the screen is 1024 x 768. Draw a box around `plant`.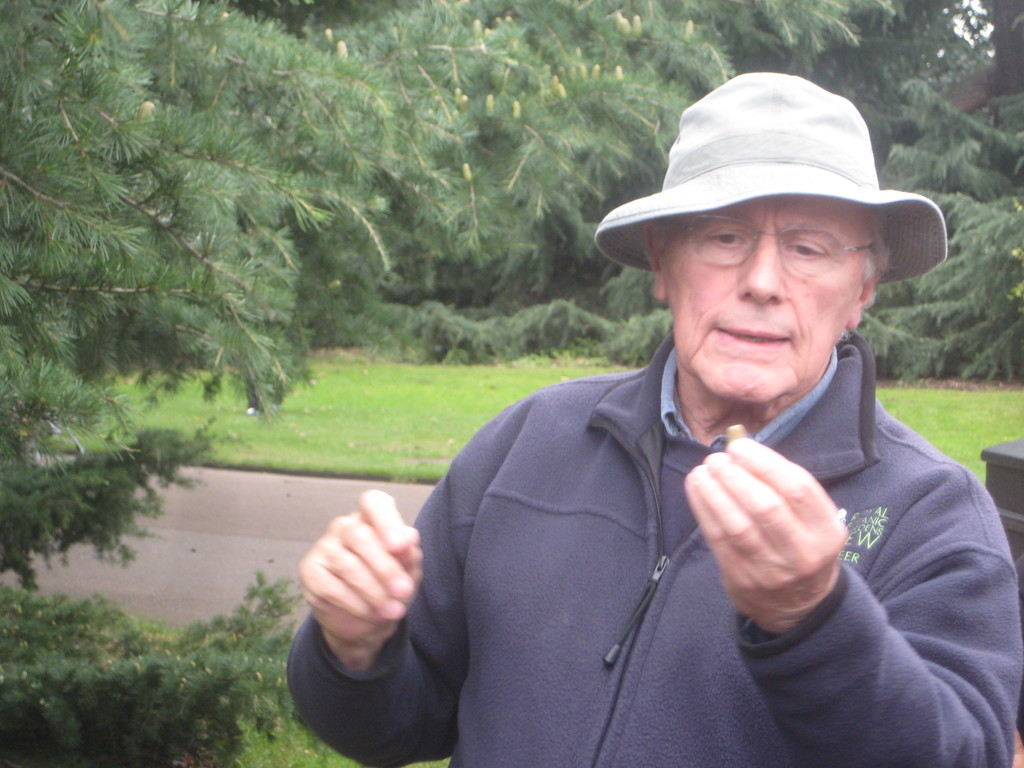
[x1=609, y1=301, x2=665, y2=357].
